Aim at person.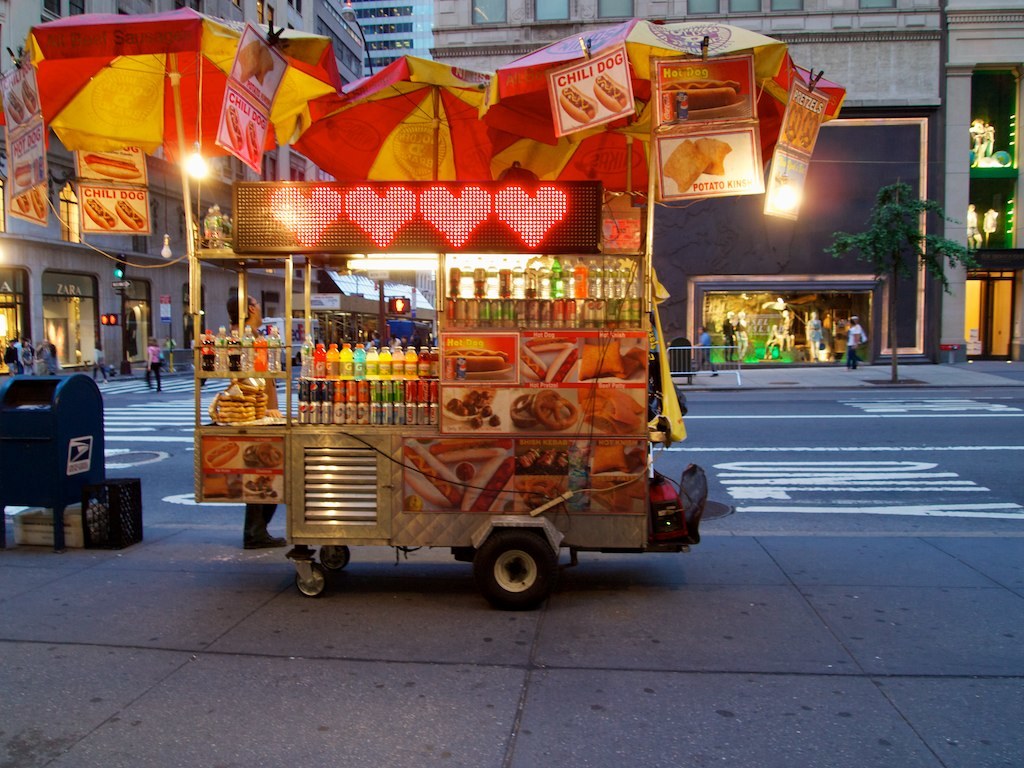
Aimed at bbox(142, 334, 164, 395).
